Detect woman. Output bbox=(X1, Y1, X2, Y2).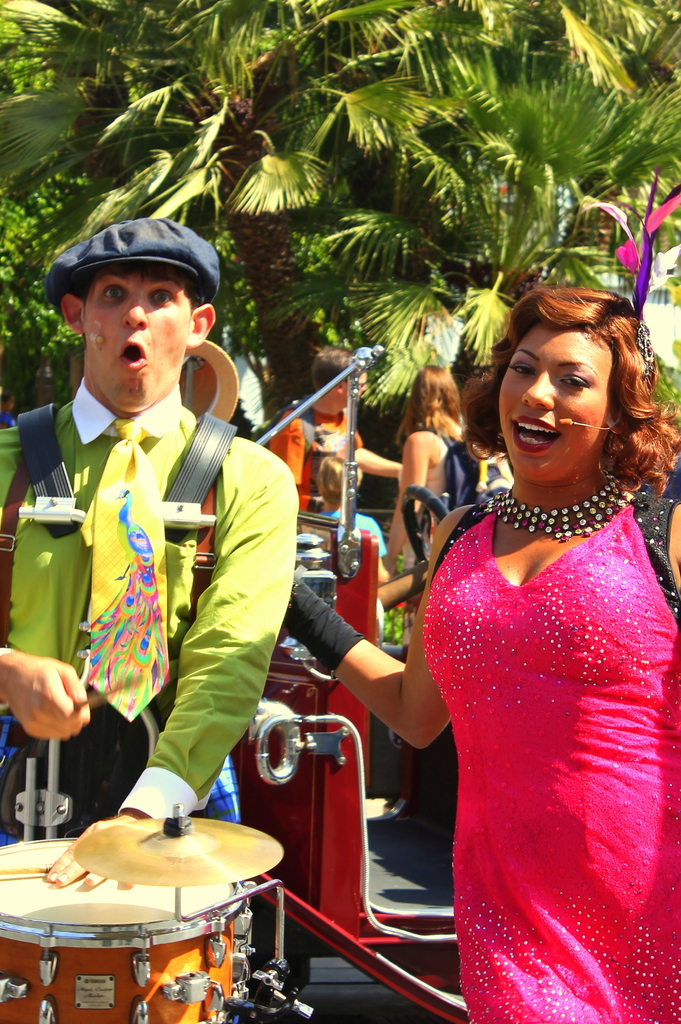
bbox=(434, 378, 518, 521).
